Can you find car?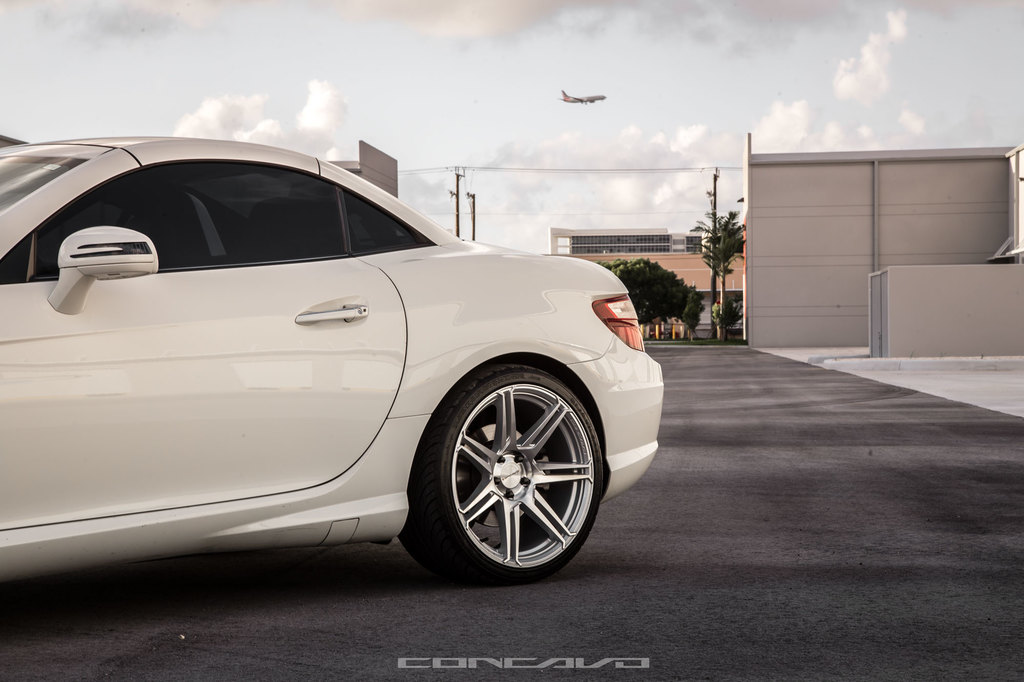
Yes, bounding box: left=1, top=136, right=691, bottom=607.
